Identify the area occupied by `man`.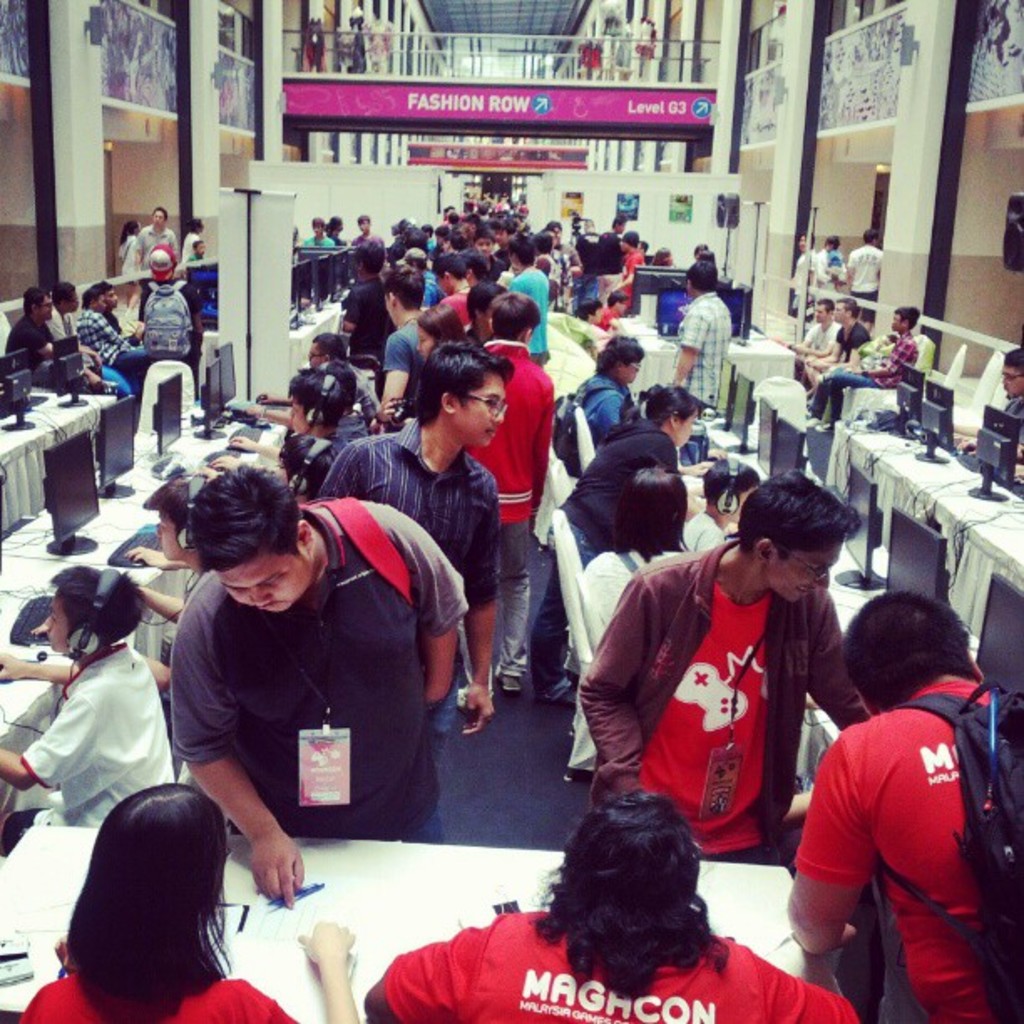
Area: <box>562,467,860,845</box>.
